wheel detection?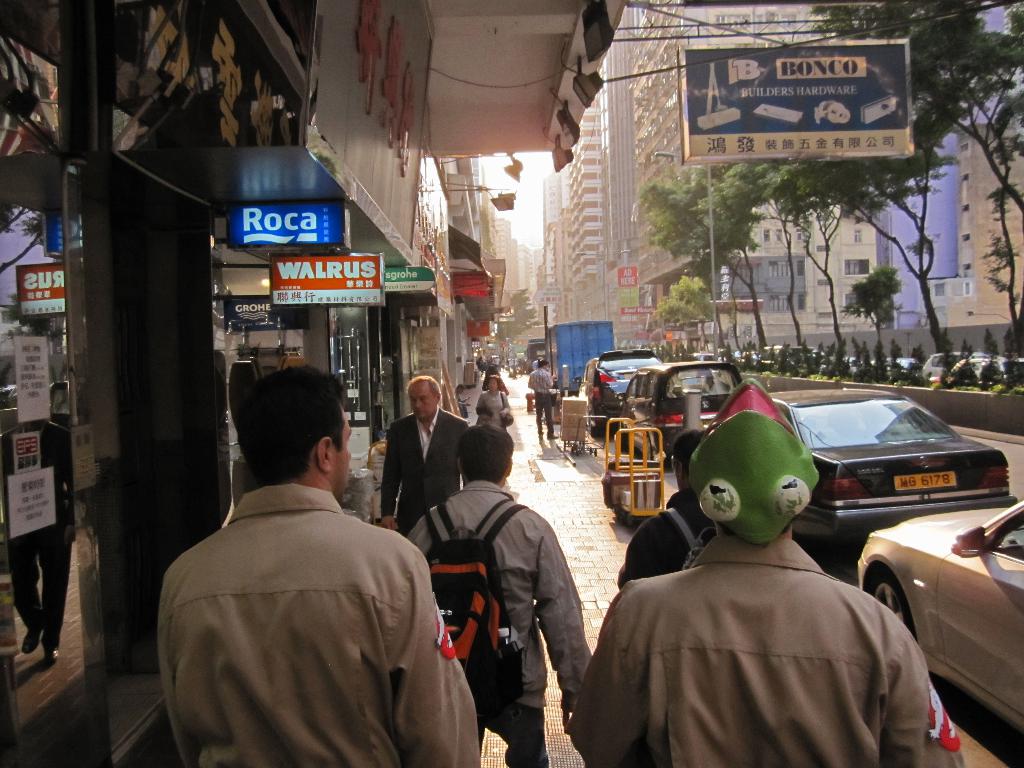
{"left": 616, "top": 510, "right": 627, "bottom": 523}
